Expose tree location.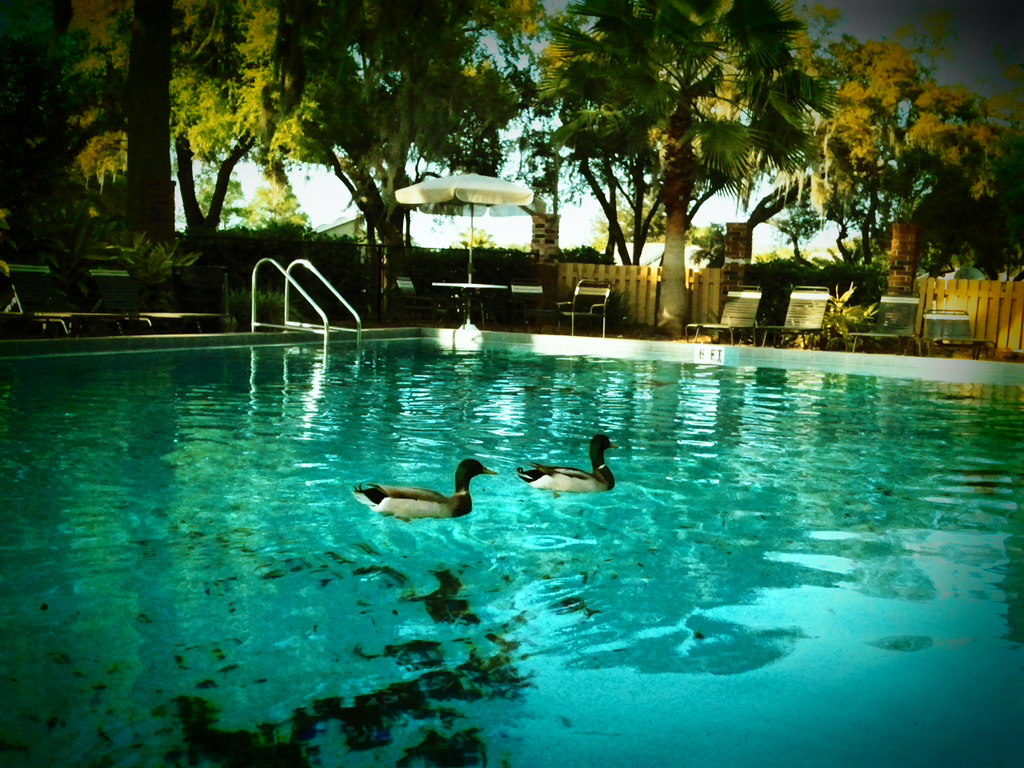
Exposed at detection(248, 171, 319, 236).
